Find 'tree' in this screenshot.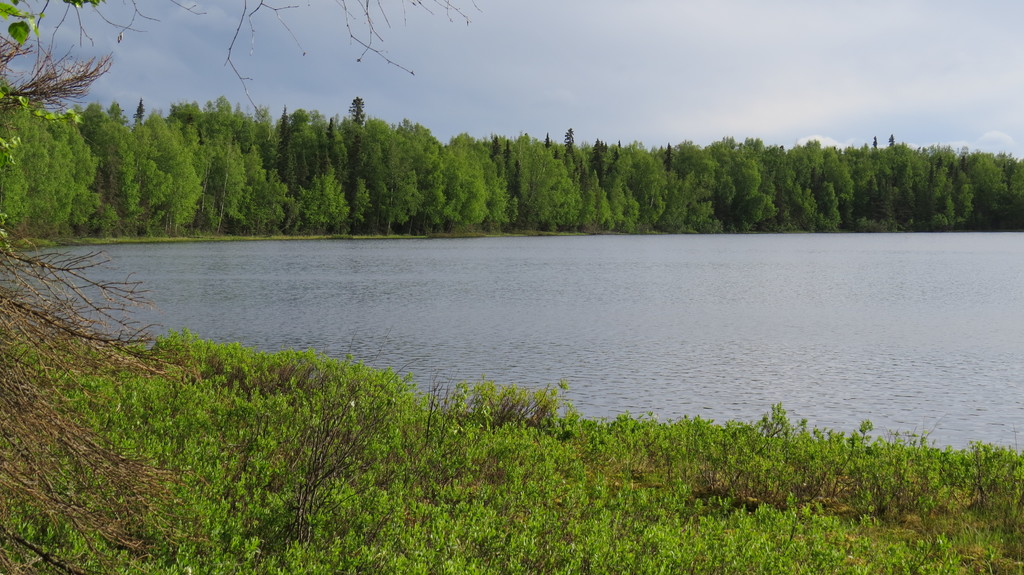
The bounding box for 'tree' is {"left": 451, "top": 130, "right": 513, "bottom": 229}.
